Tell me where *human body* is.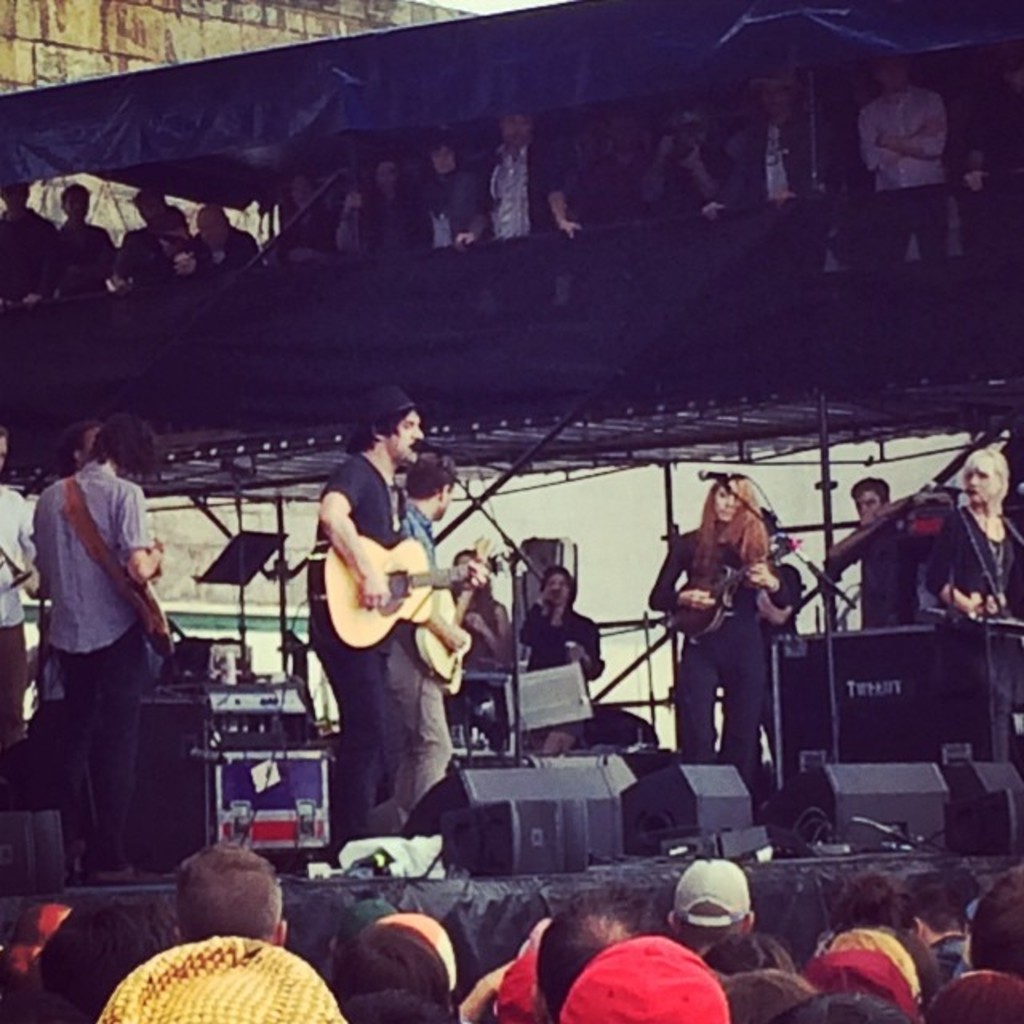
*human body* is at detection(34, 410, 158, 875).
